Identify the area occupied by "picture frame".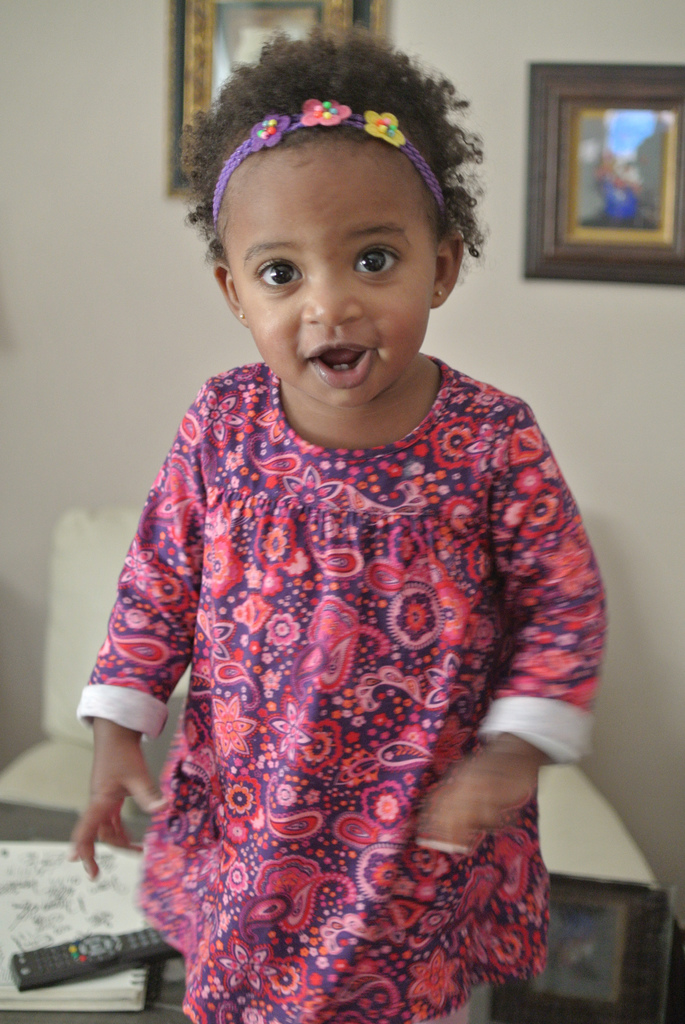
Area: [527,56,684,285].
